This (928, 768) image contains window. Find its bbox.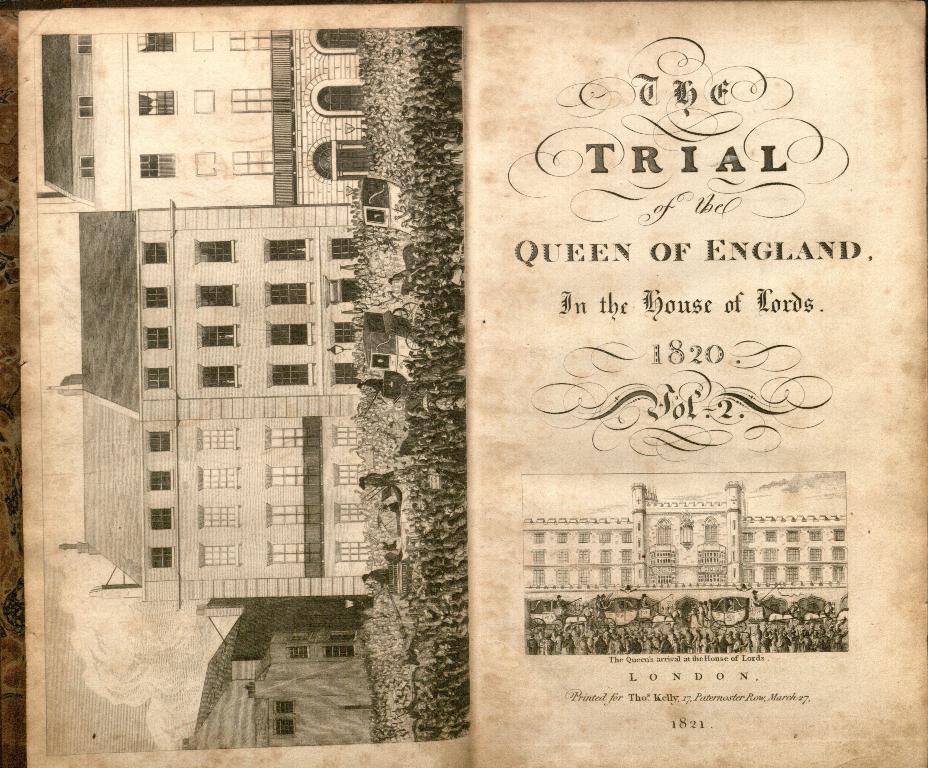
{"x1": 146, "y1": 469, "x2": 175, "y2": 490}.
